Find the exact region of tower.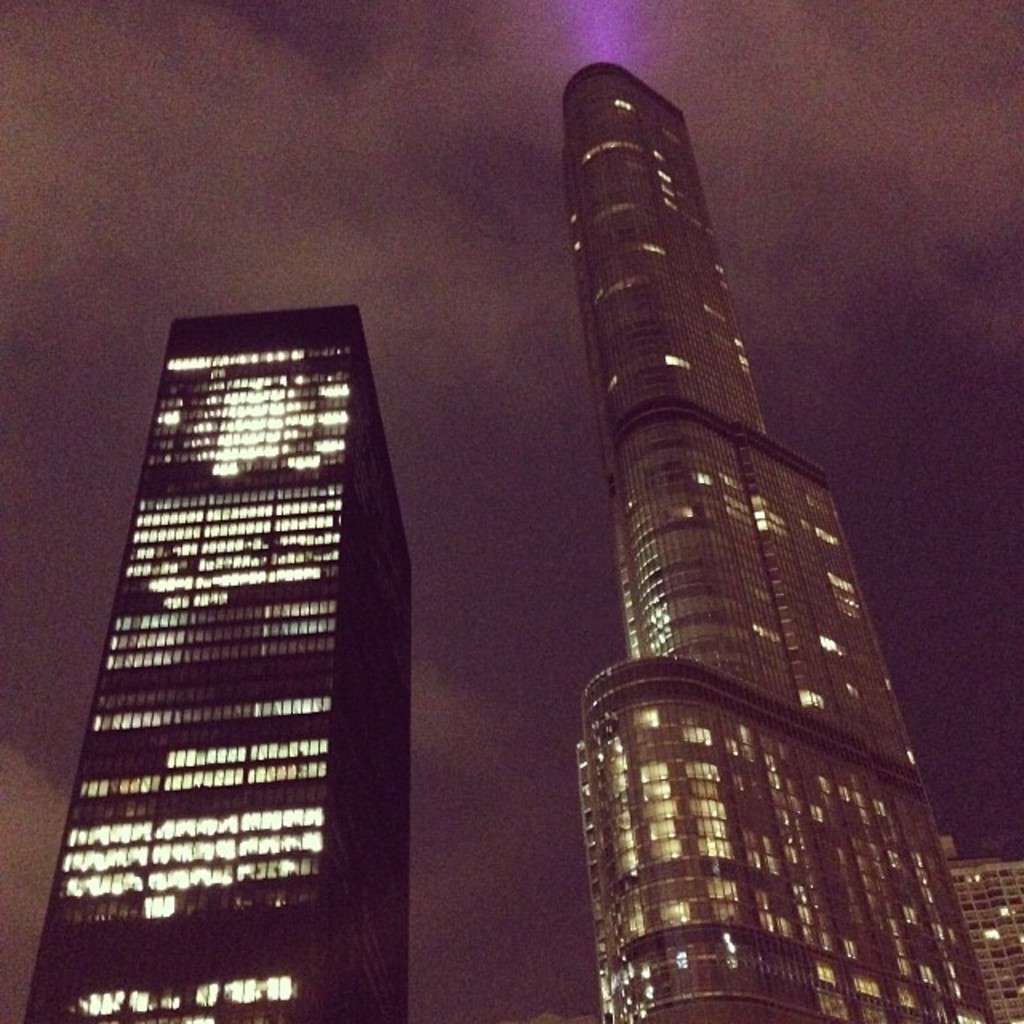
Exact region: rect(18, 310, 438, 1022).
